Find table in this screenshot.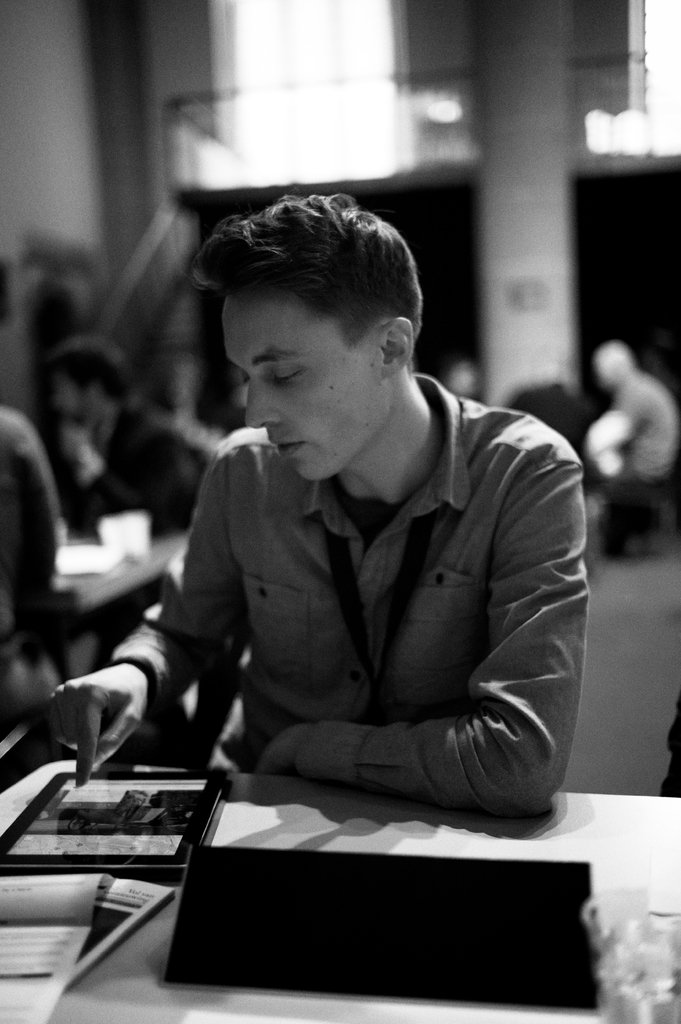
The bounding box for table is pyautogui.locateOnScreen(54, 751, 625, 1021).
